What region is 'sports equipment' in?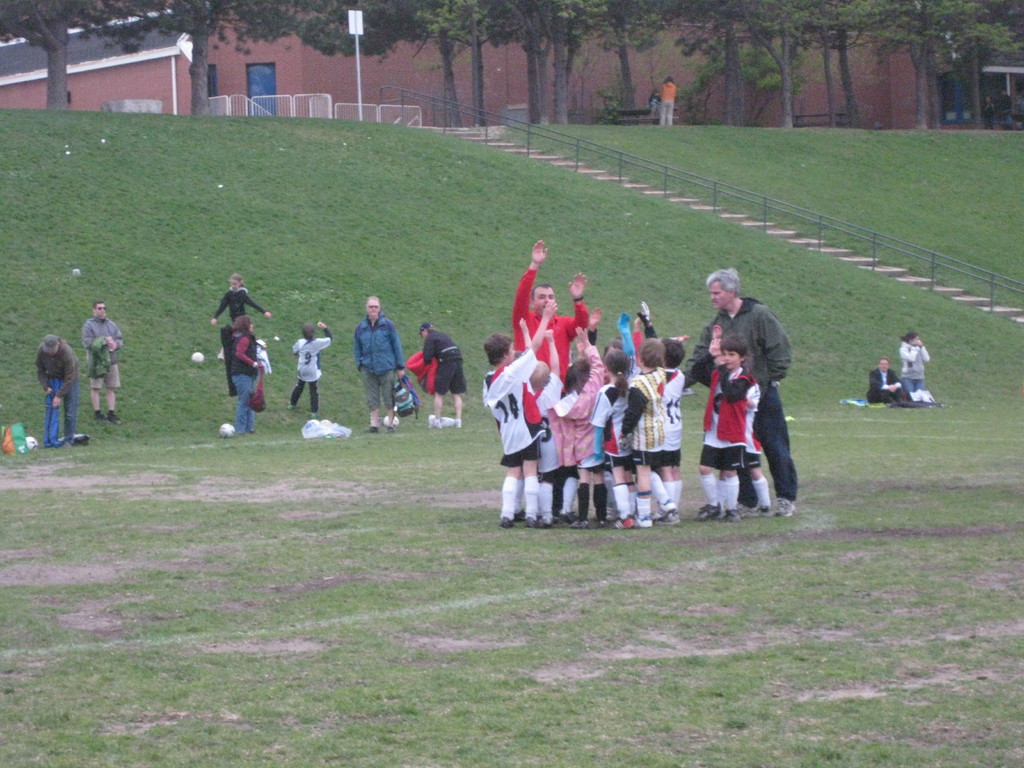
Rect(25, 436, 40, 448).
